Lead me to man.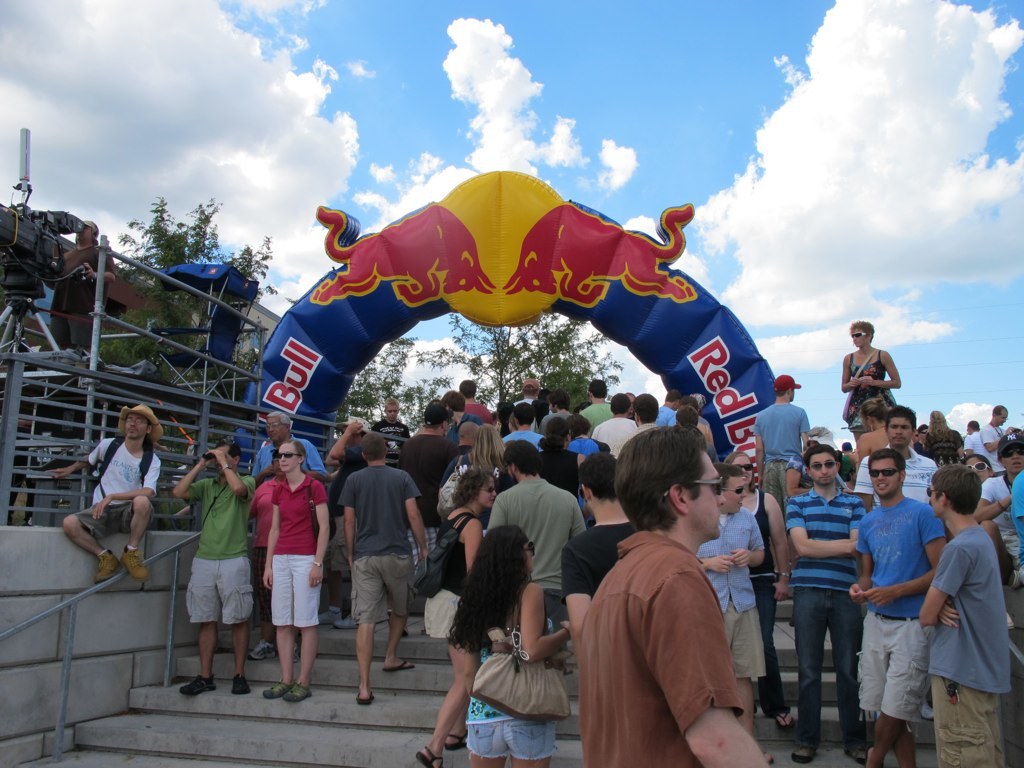
Lead to rect(435, 386, 486, 445).
